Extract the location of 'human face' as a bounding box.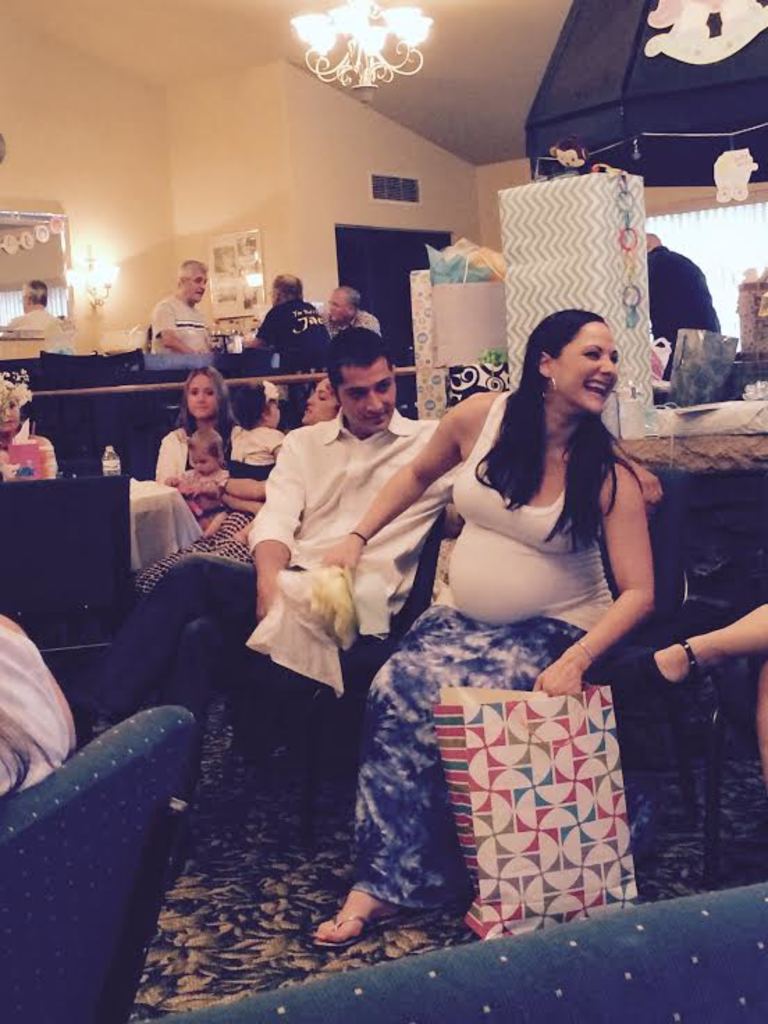
255,390,284,424.
